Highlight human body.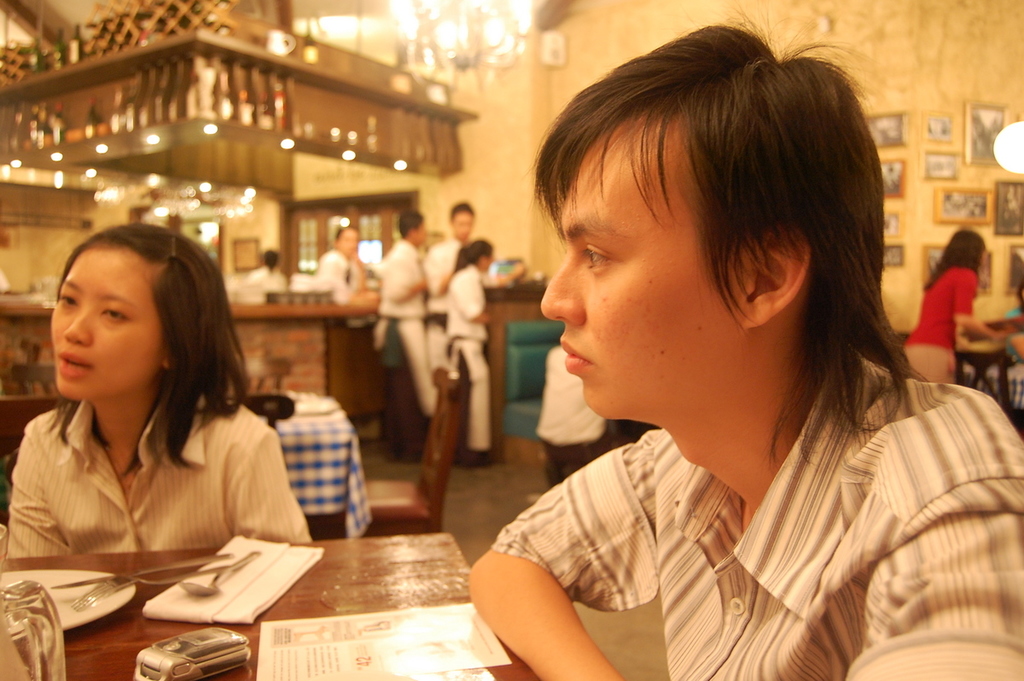
Highlighted region: (311,221,370,307).
